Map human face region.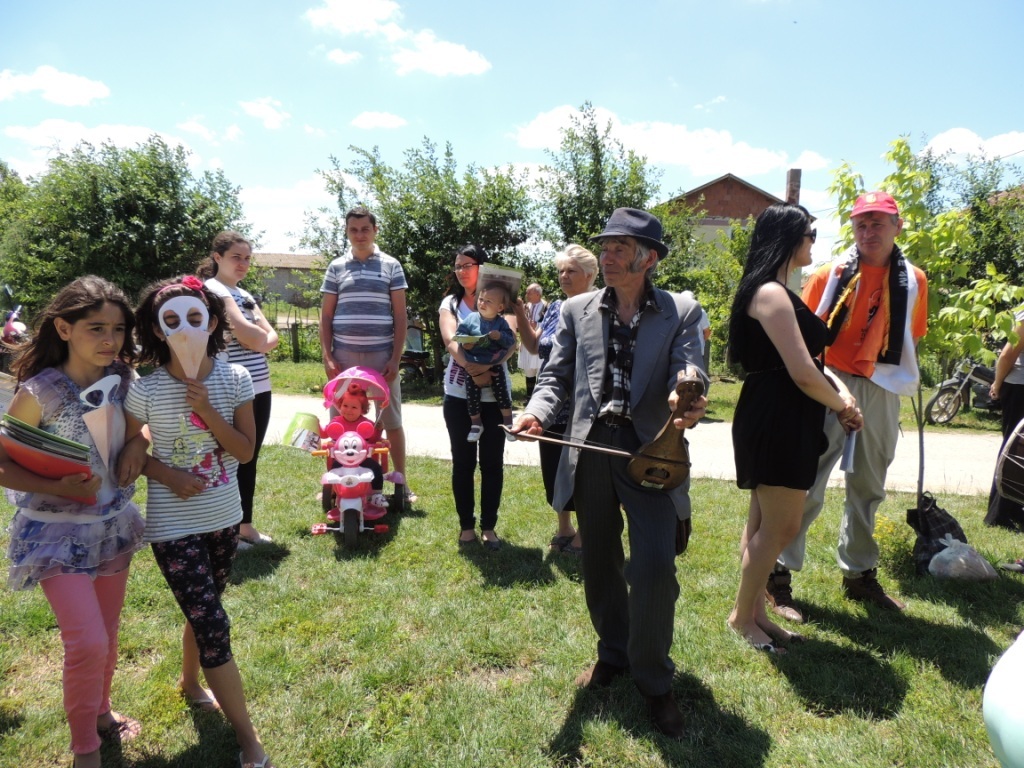
Mapped to x1=344 y1=218 x2=375 y2=251.
